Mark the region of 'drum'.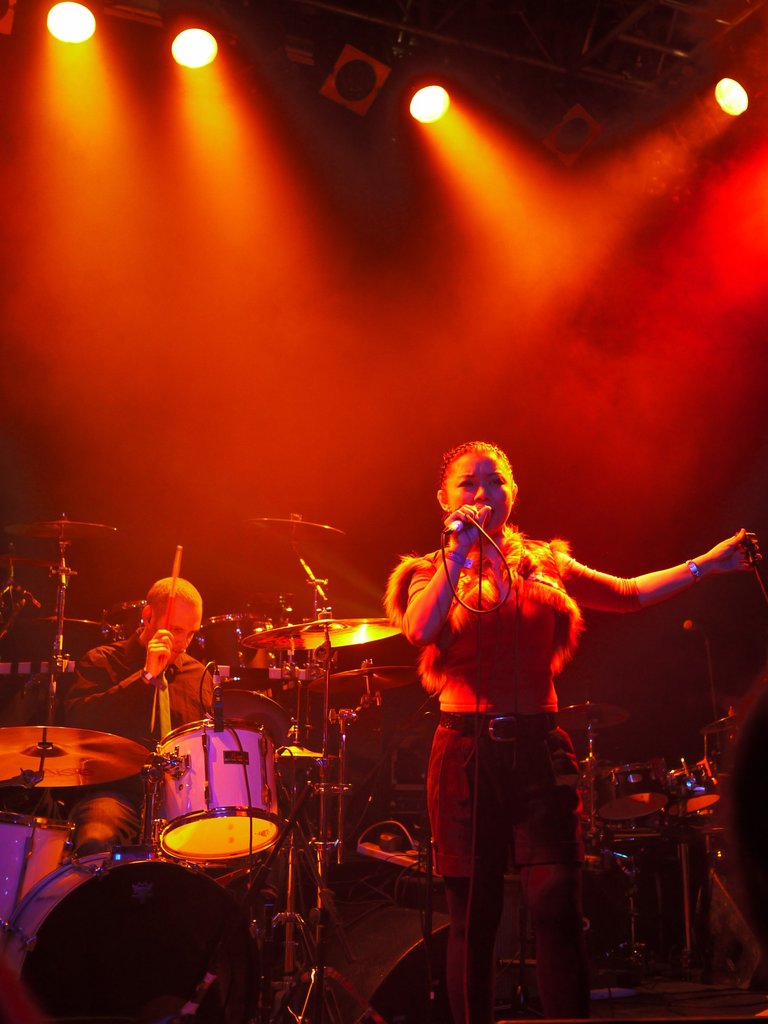
Region: 147/717/280/856.
